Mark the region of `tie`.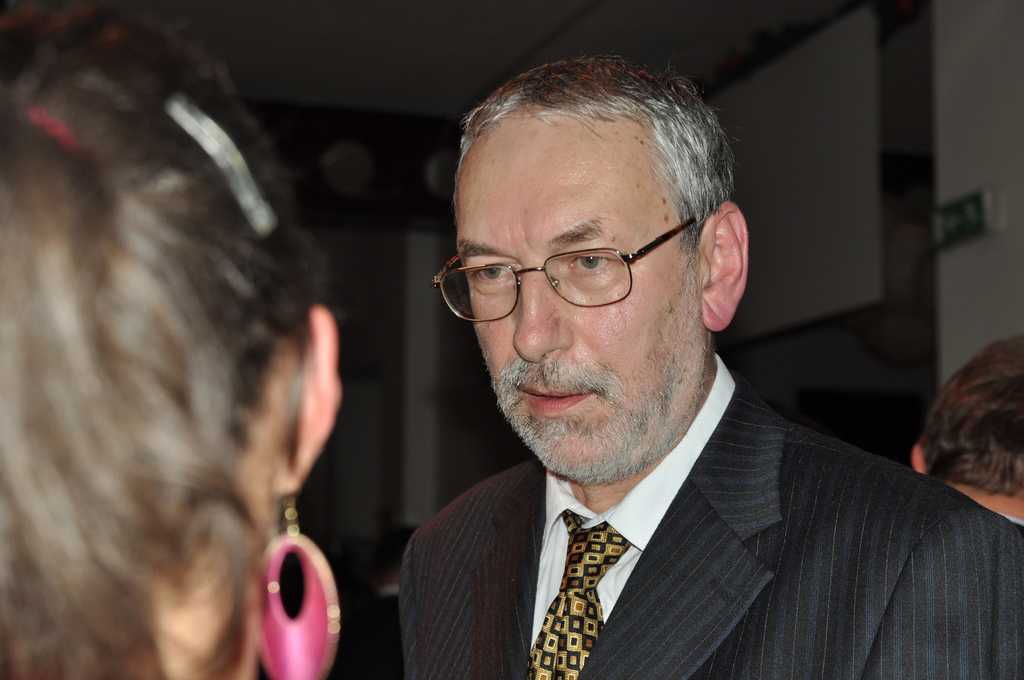
Region: BBox(528, 512, 630, 679).
